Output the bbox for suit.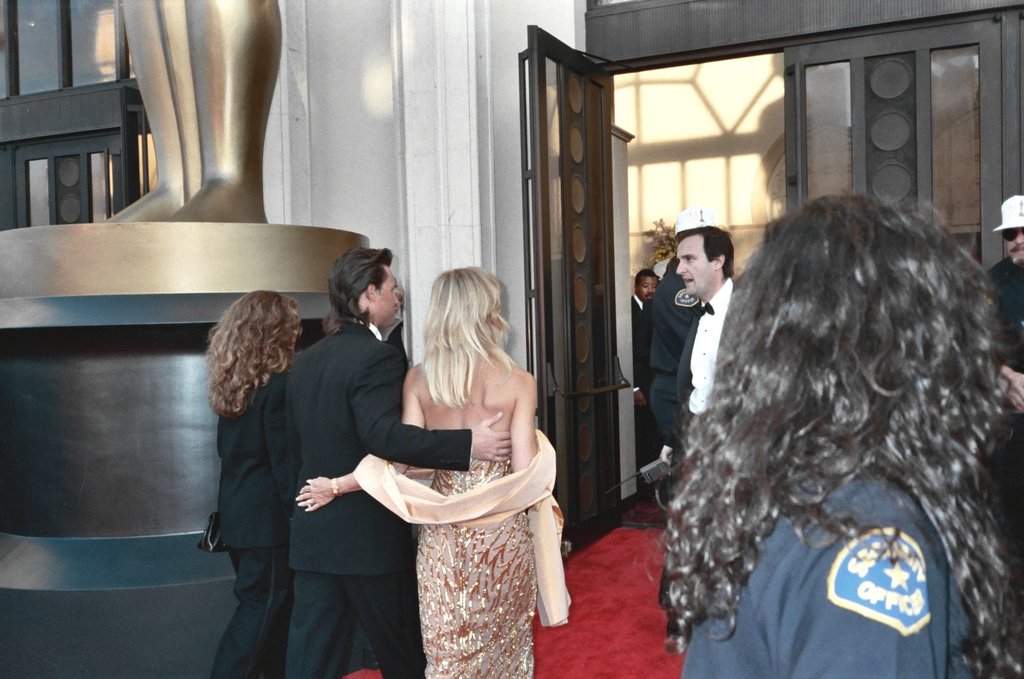
pyautogui.locateOnScreen(246, 261, 465, 651).
